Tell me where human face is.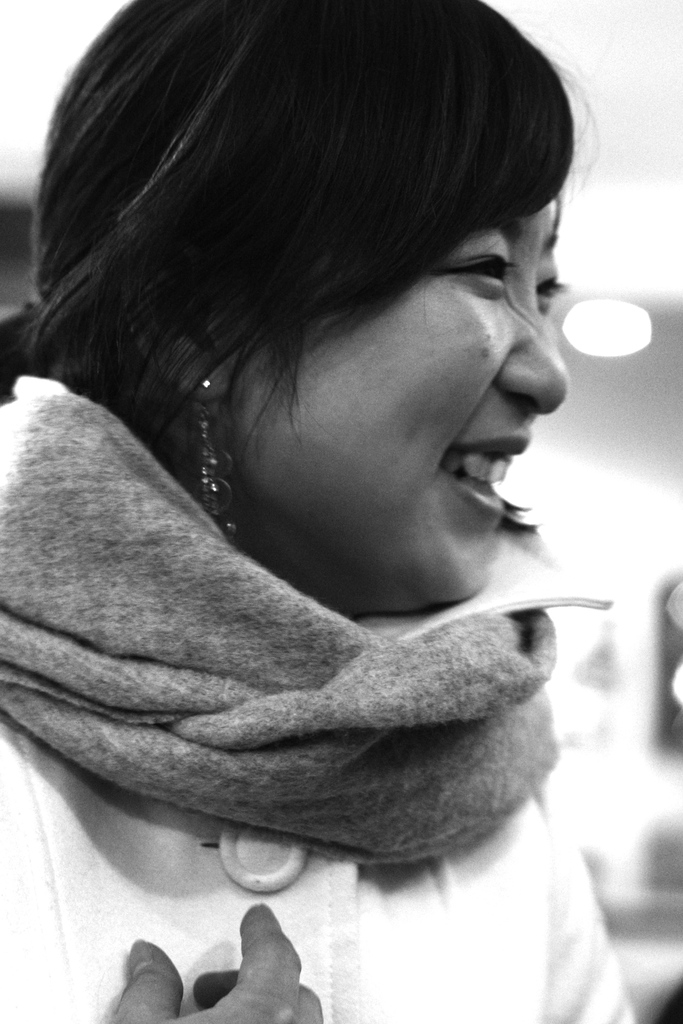
human face is at 238/196/565/610.
